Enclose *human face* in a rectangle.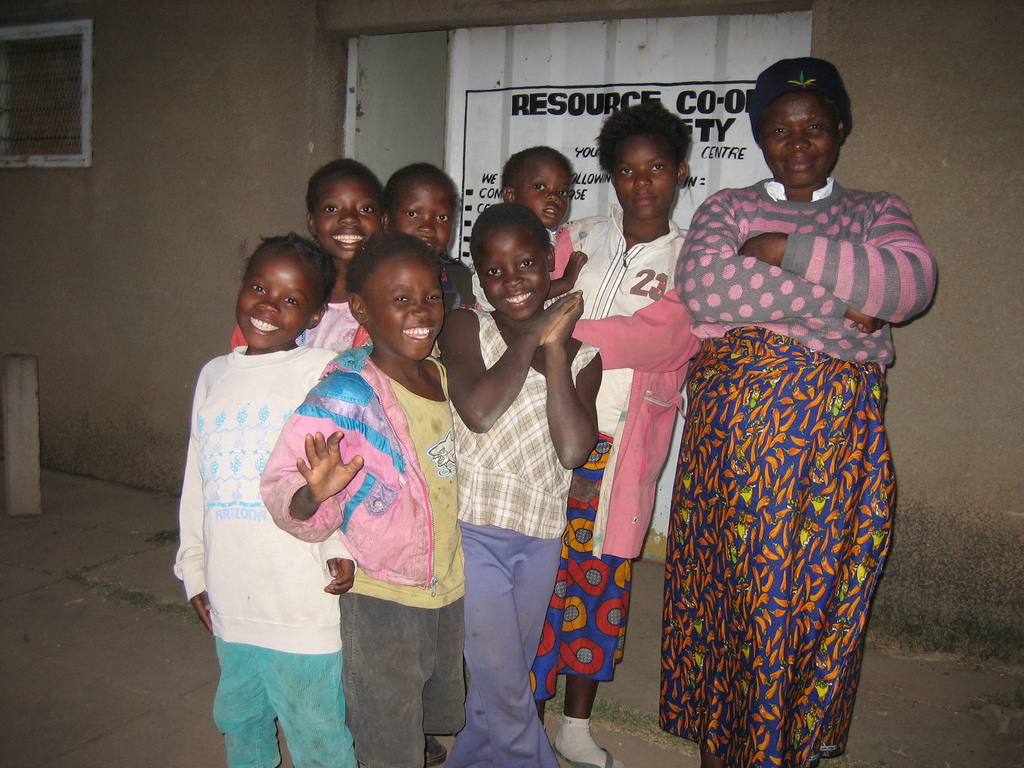
select_region(518, 163, 572, 230).
